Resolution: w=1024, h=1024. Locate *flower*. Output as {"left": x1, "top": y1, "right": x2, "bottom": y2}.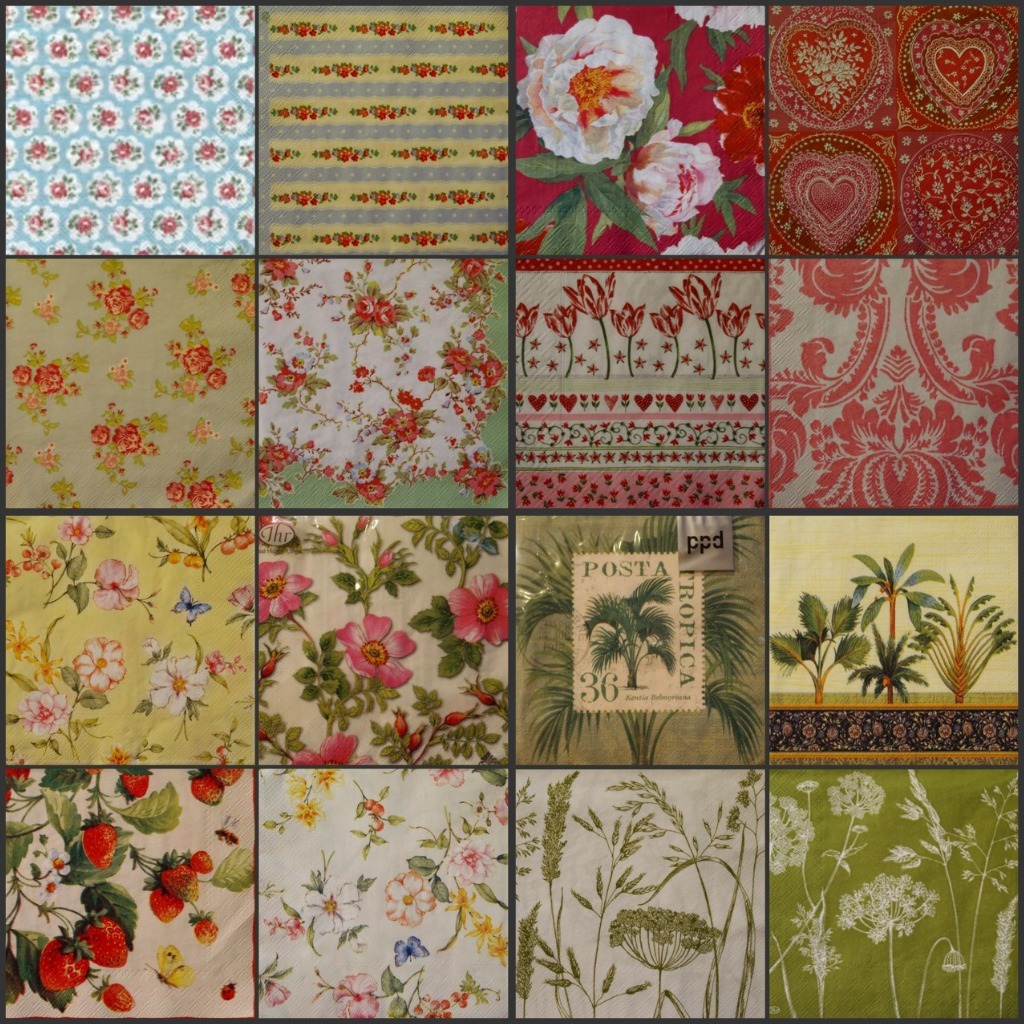
{"left": 330, "top": 969, "right": 377, "bottom": 1018}.
